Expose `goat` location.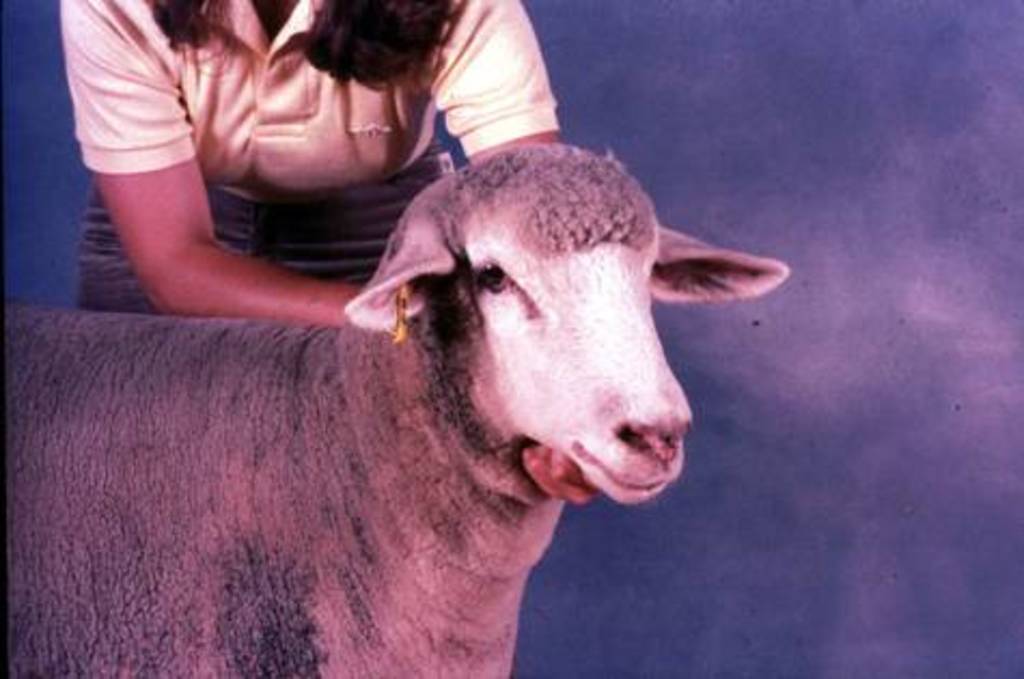
Exposed at crop(22, 123, 824, 668).
